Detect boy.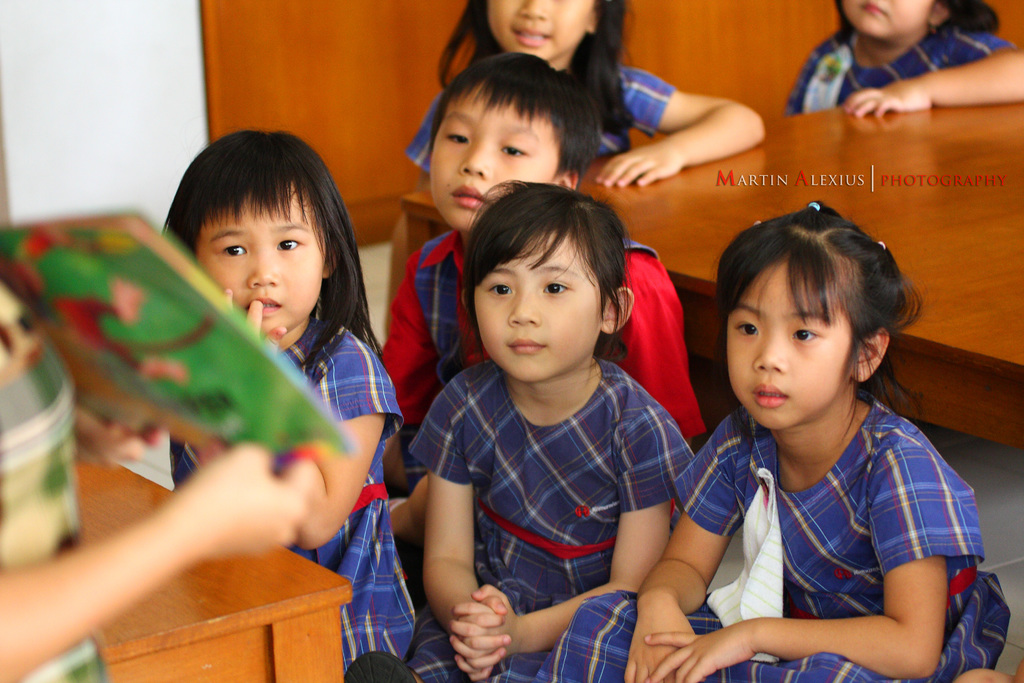
Detected at [x1=371, y1=52, x2=716, y2=434].
